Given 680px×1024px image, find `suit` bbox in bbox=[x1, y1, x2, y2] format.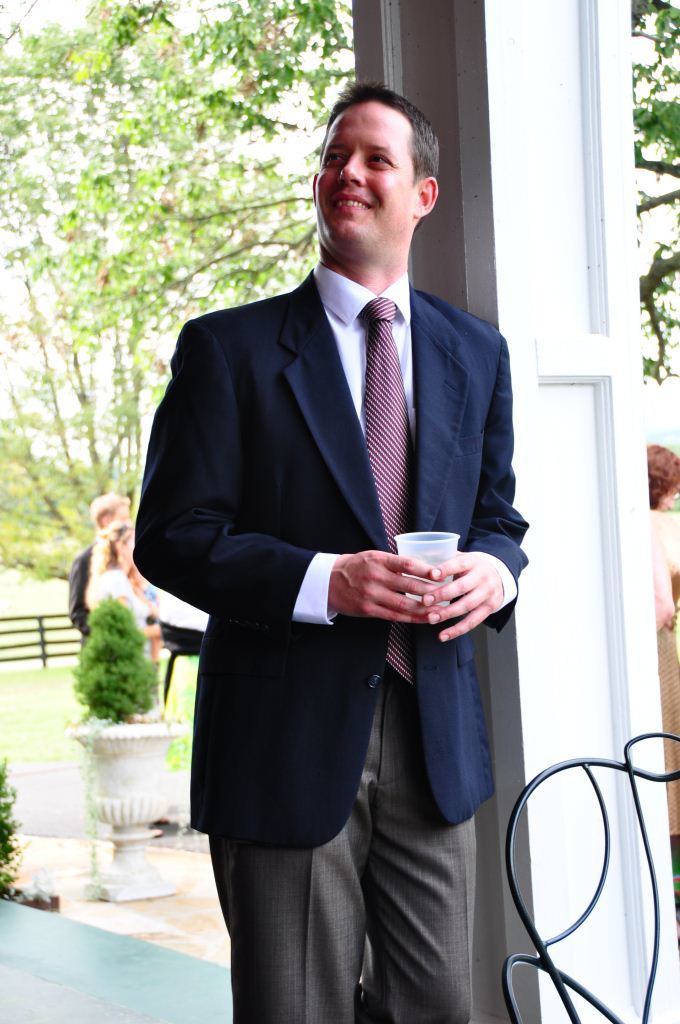
bbox=[163, 145, 528, 807].
